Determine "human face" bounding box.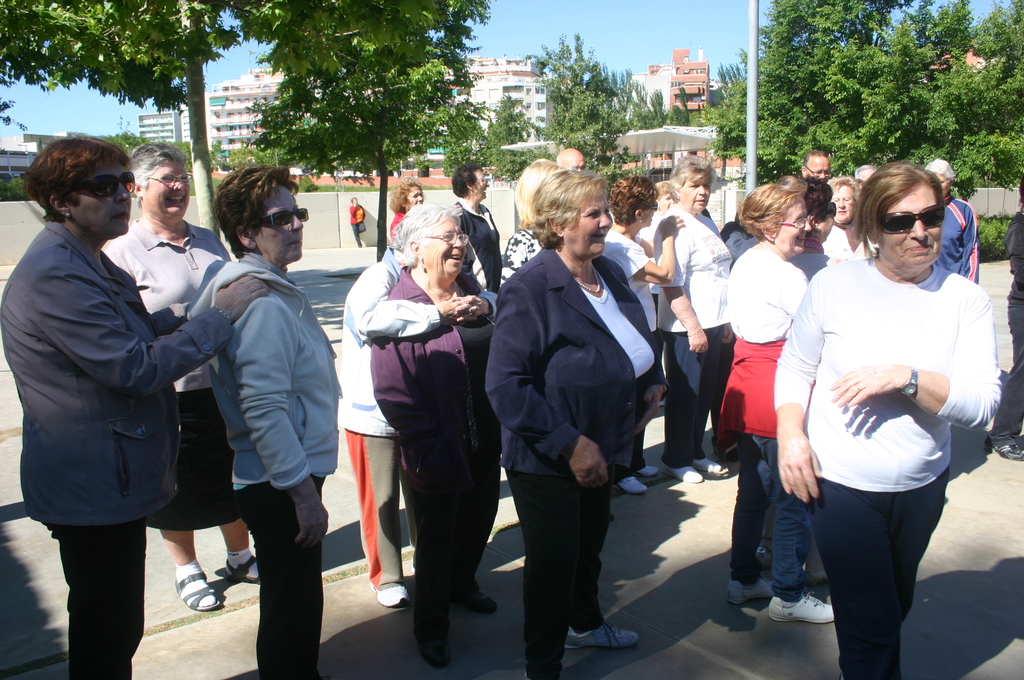
Determined: <bbox>420, 219, 468, 282</bbox>.
